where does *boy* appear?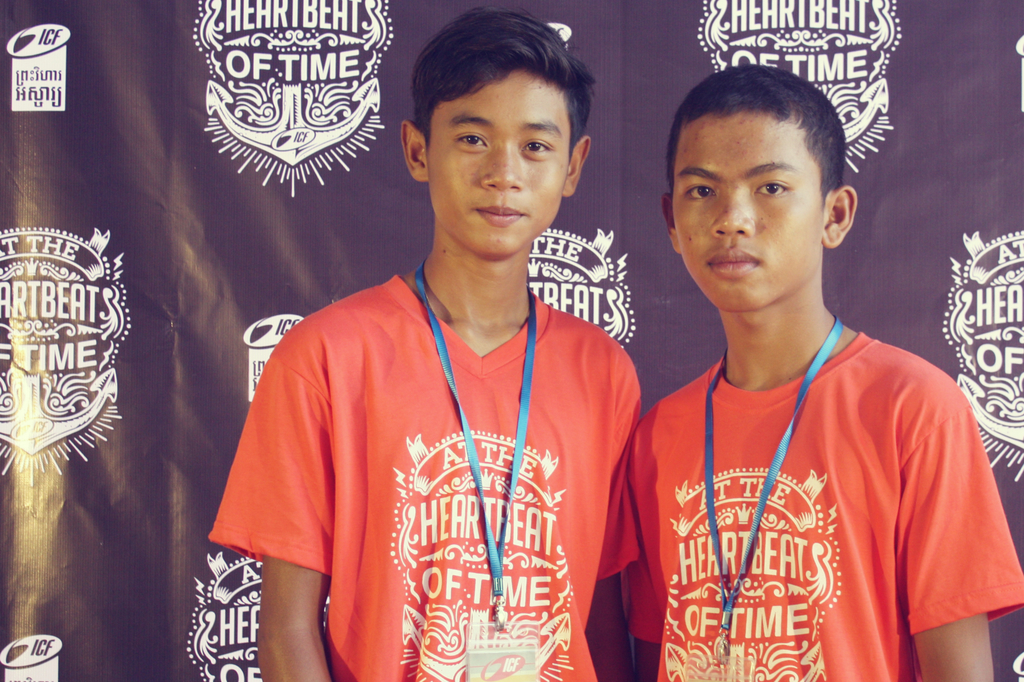
Appears at [x1=607, y1=67, x2=995, y2=674].
